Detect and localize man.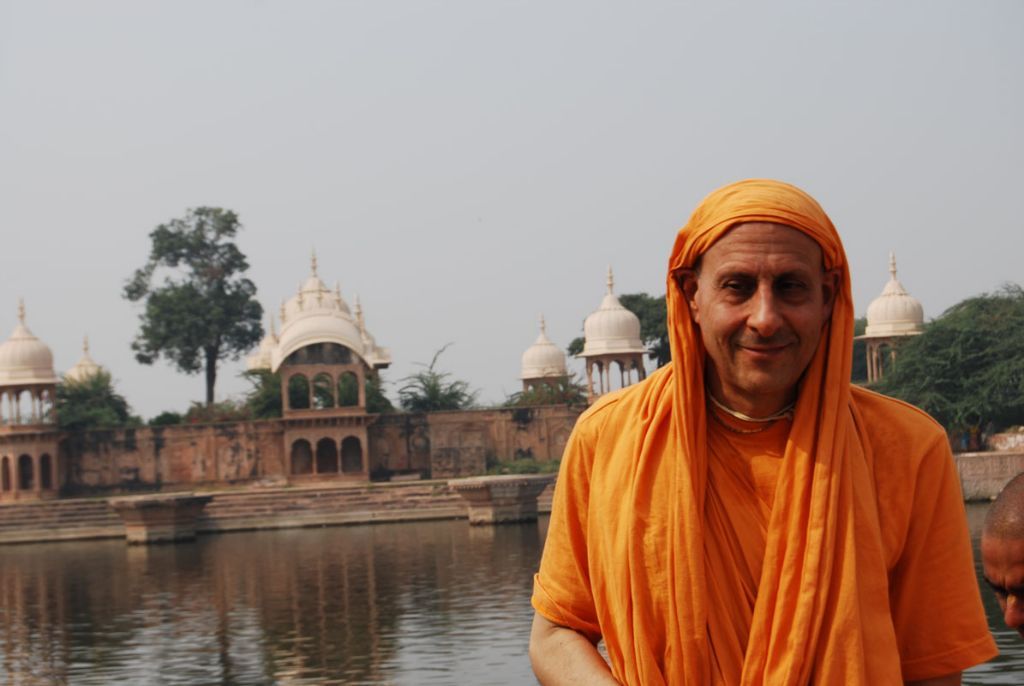
Localized at bbox=[521, 161, 986, 678].
